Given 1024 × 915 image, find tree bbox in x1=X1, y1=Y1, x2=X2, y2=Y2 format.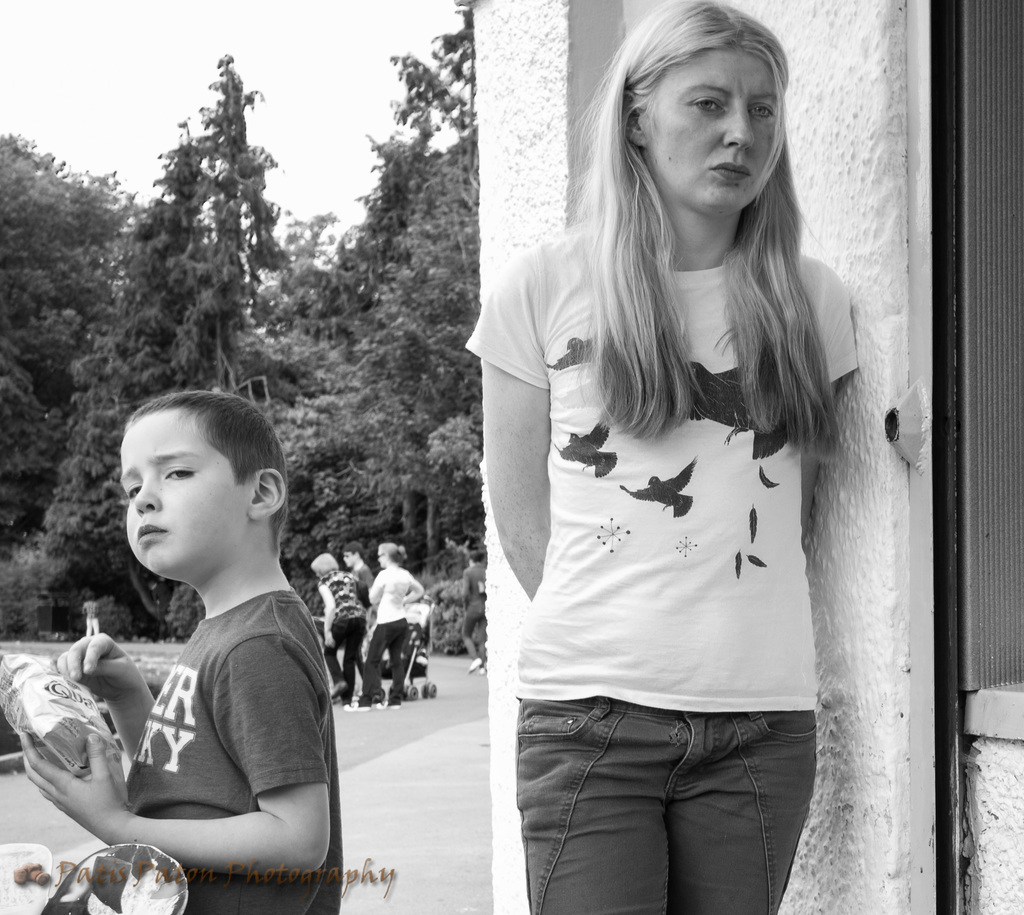
x1=390, y1=4, x2=478, y2=141.
